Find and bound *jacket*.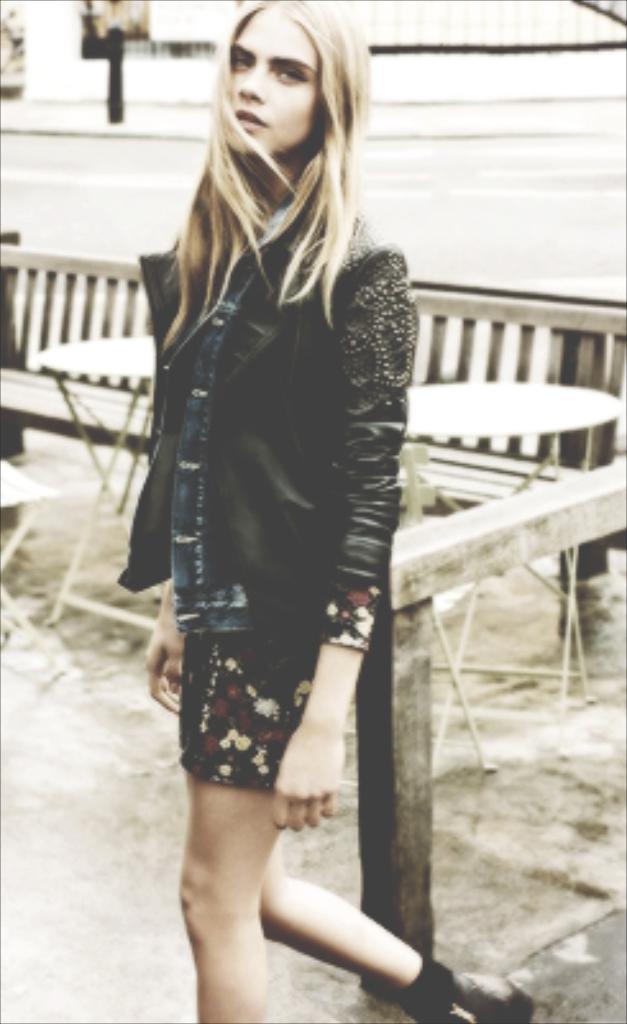
Bound: [118, 141, 420, 681].
